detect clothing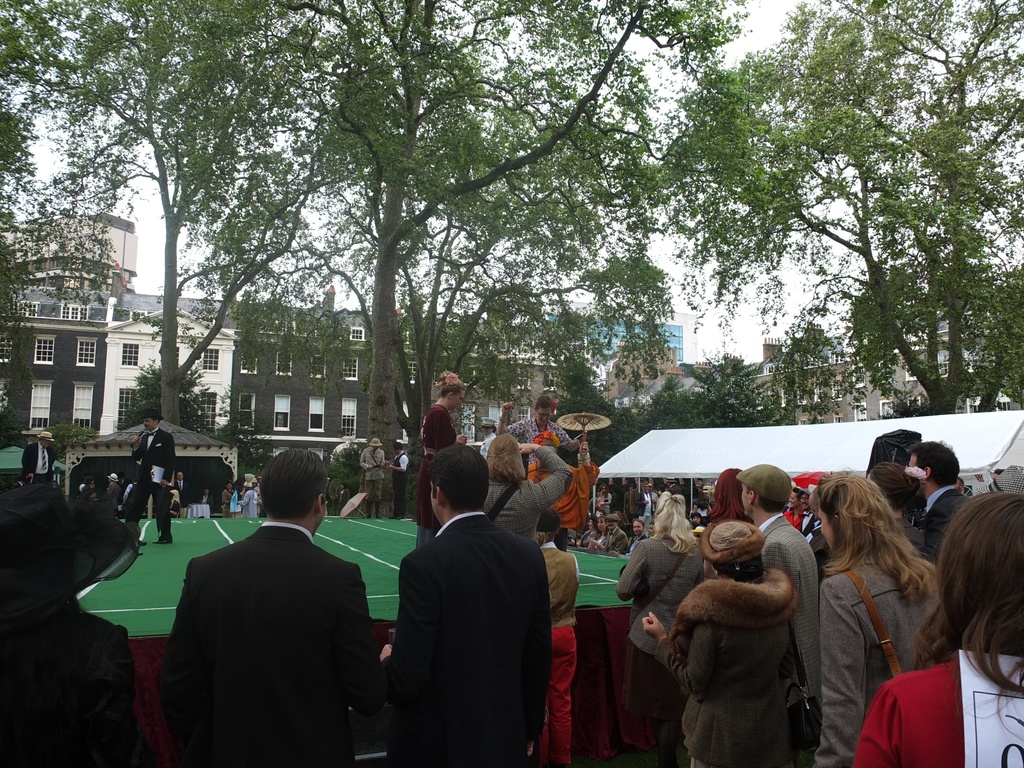
{"left": 666, "top": 568, "right": 792, "bottom": 767}
